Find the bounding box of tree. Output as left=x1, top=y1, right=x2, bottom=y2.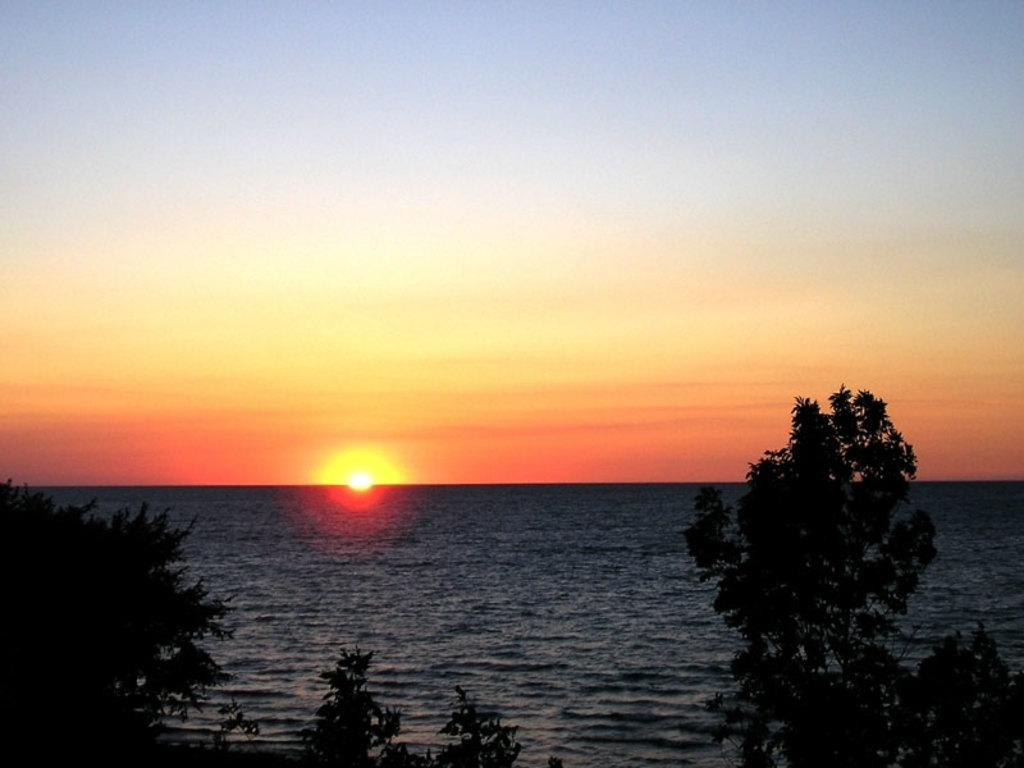
left=426, top=692, right=529, bottom=760.
